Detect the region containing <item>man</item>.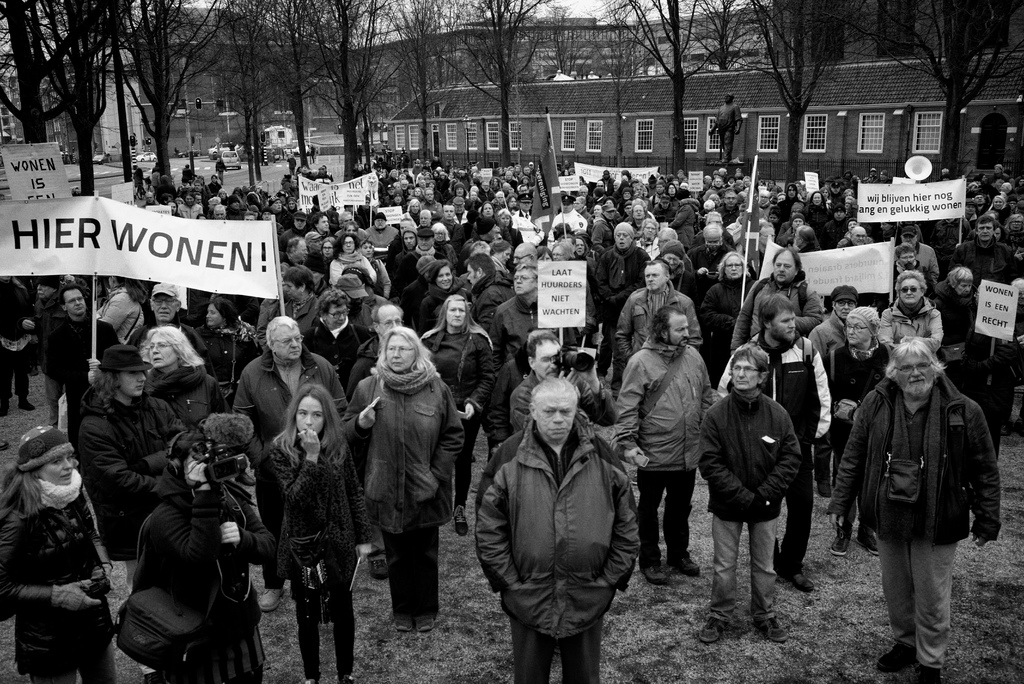
bbox(281, 287, 372, 493).
